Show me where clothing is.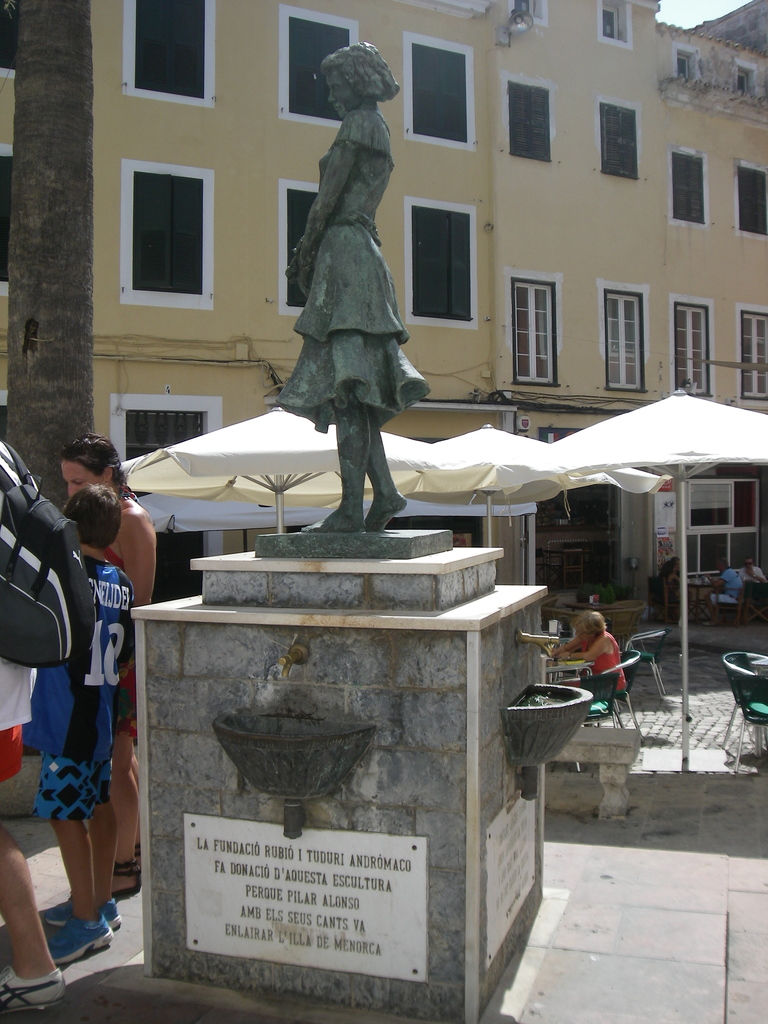
clothing is at Rect(0, 442, 35, 783).
